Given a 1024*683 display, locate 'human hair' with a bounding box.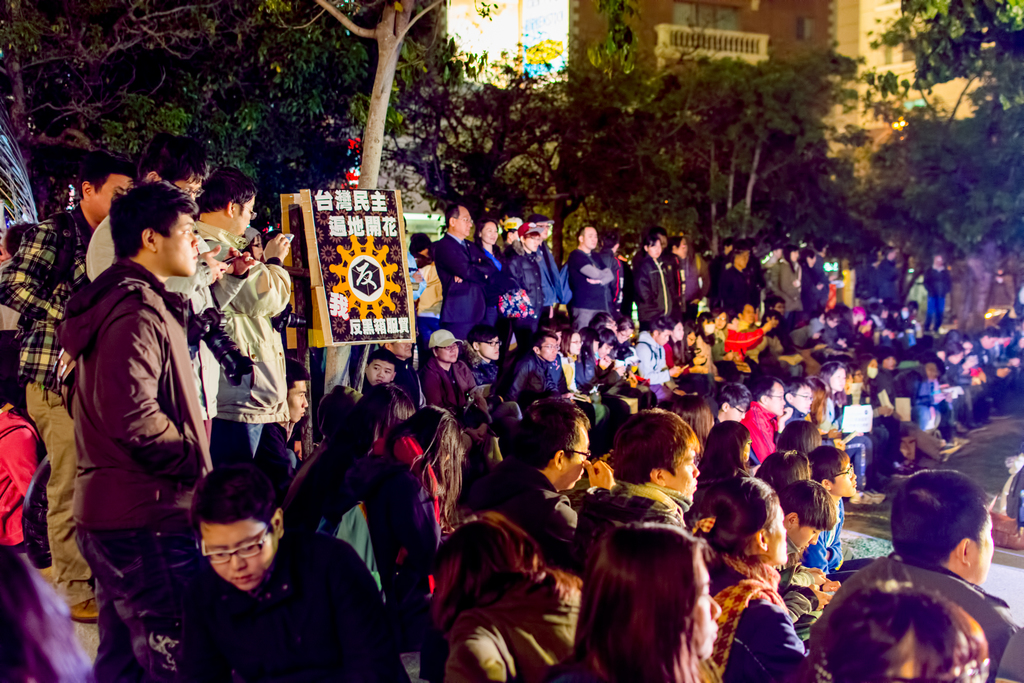
Located: rect(529, 330, 557, 352).
